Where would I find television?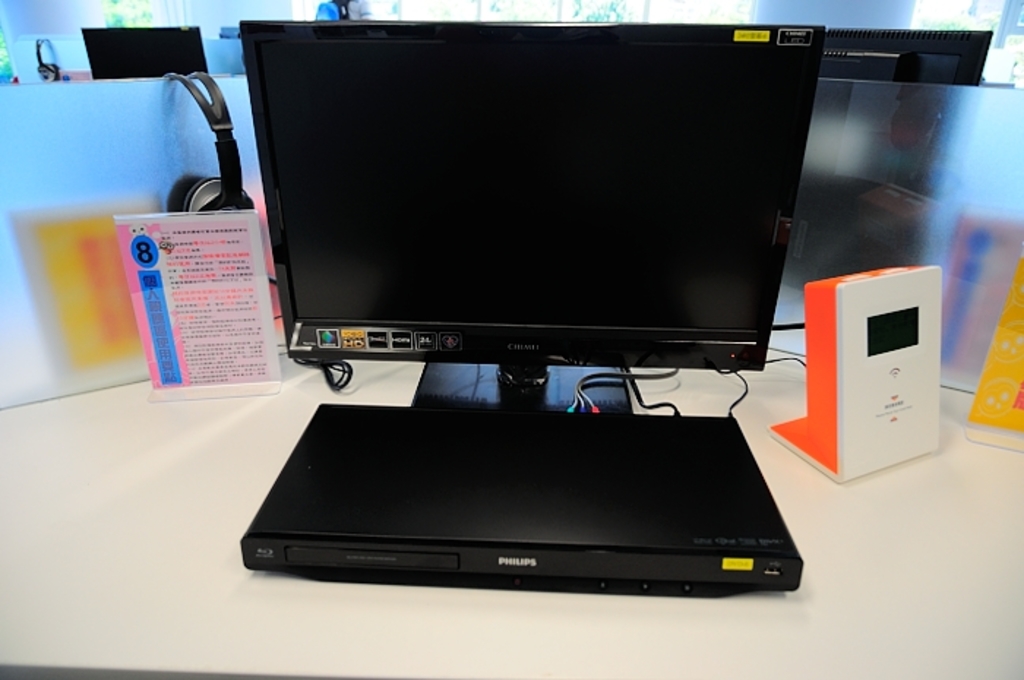
At 80:25:209:80.
